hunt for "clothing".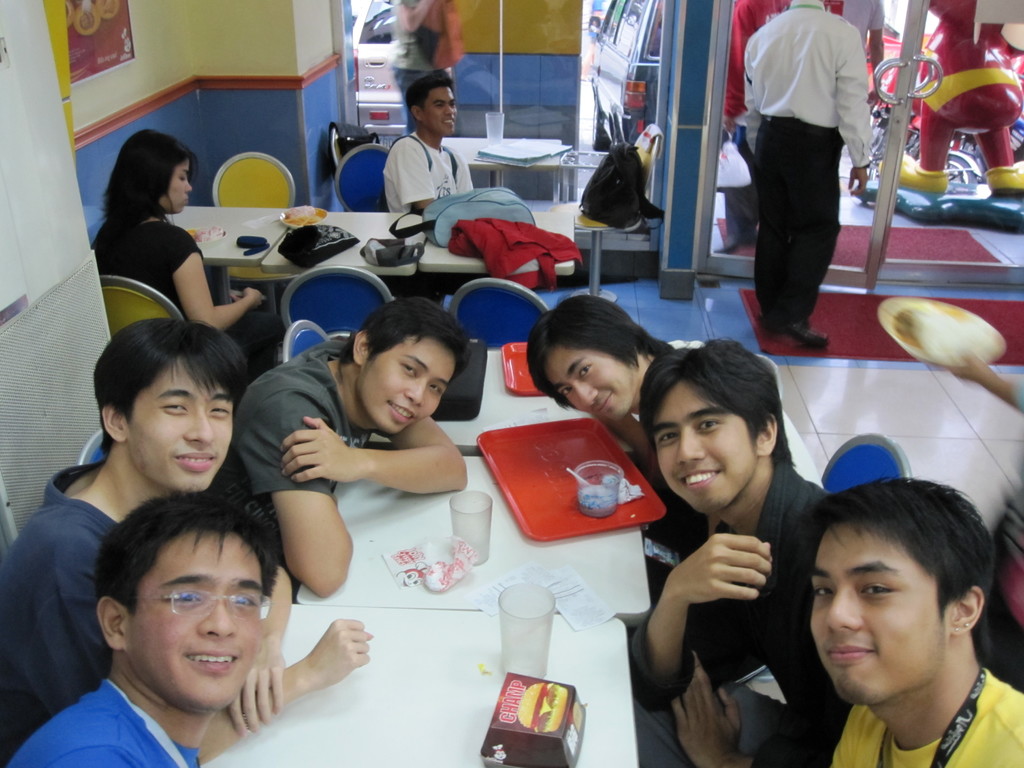
Hunted down at crop(0, 677, 202, 767).
